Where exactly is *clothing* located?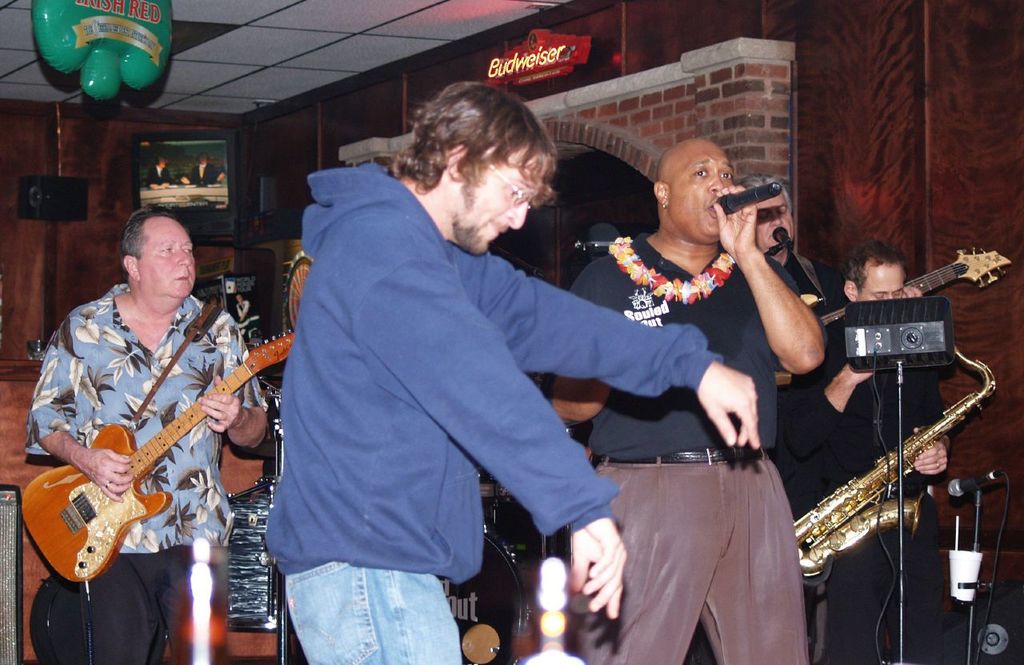
Its bounding box is [x1=261, y1=134, x2=624, y2=651].
